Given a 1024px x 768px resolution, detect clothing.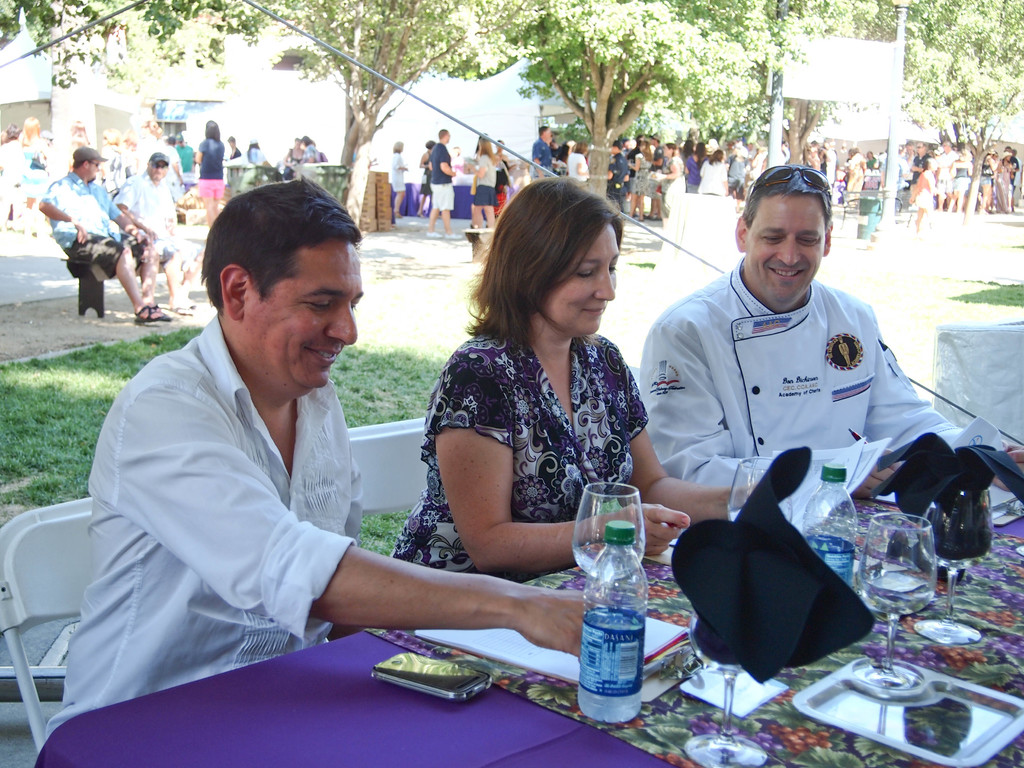
region(38, 164, 131, 259).
